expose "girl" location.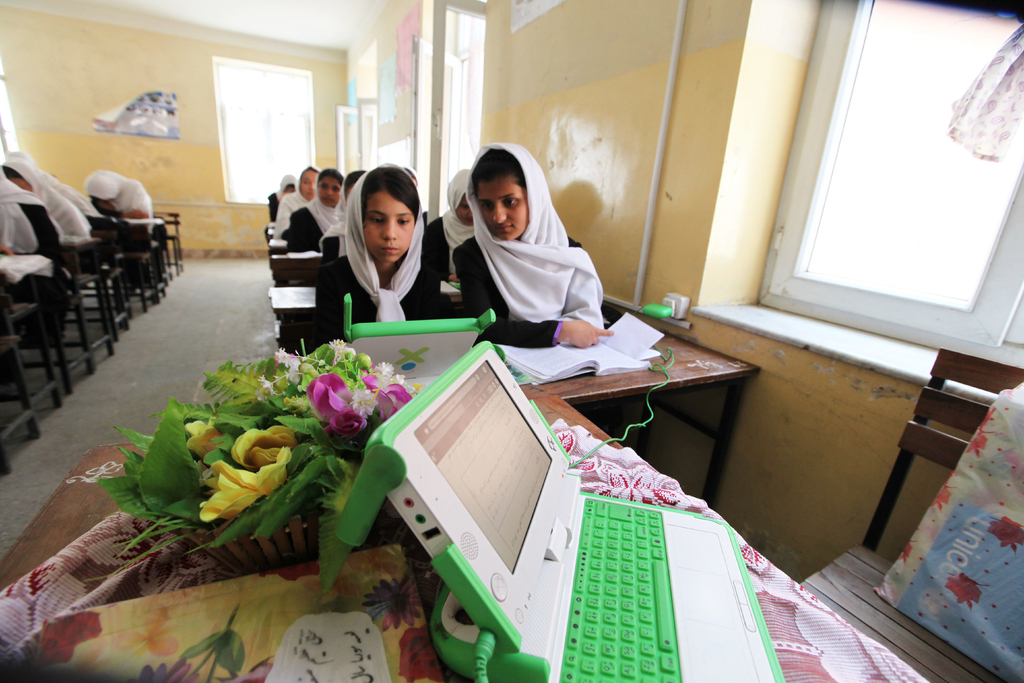
Exposed at pyautogui.locateOnScreen(451, 136, 596, 351).
